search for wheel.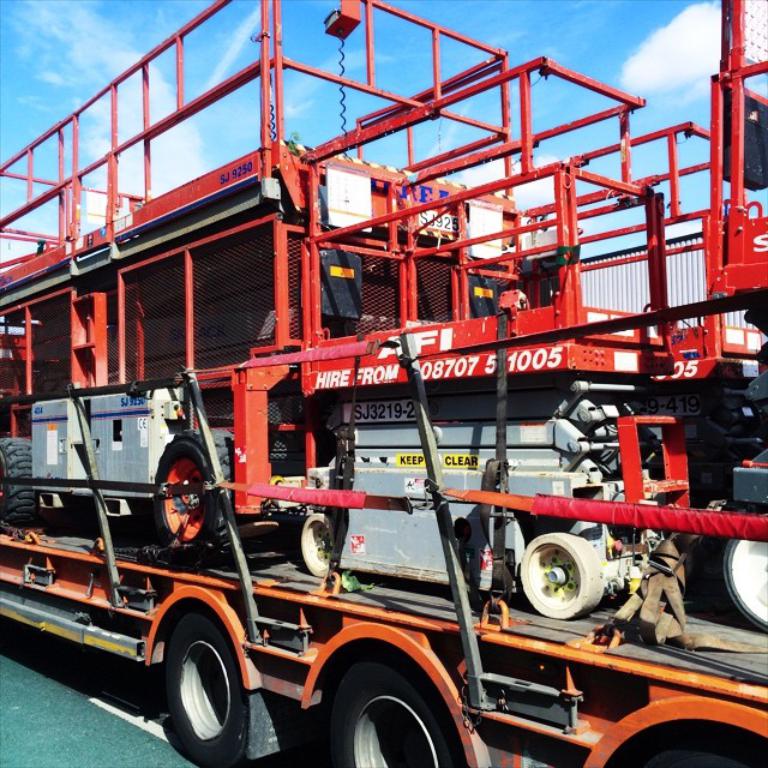
Found at [152,430,232,544].
